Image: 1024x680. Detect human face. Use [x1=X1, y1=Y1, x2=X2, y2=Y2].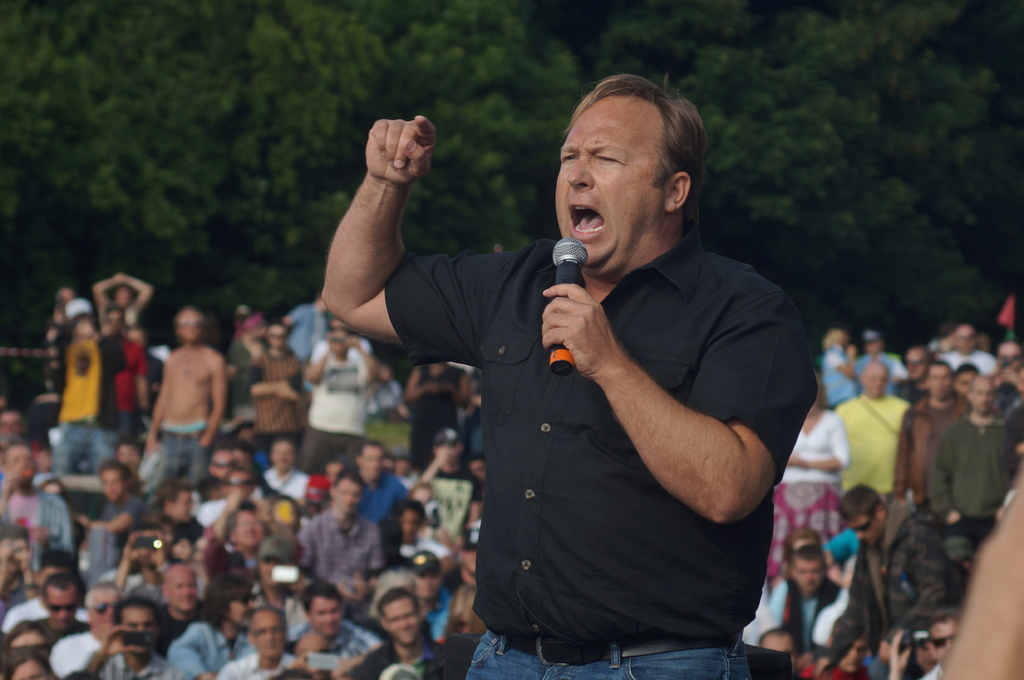
[x1=11, y1=624, x2=44, y2=644].
